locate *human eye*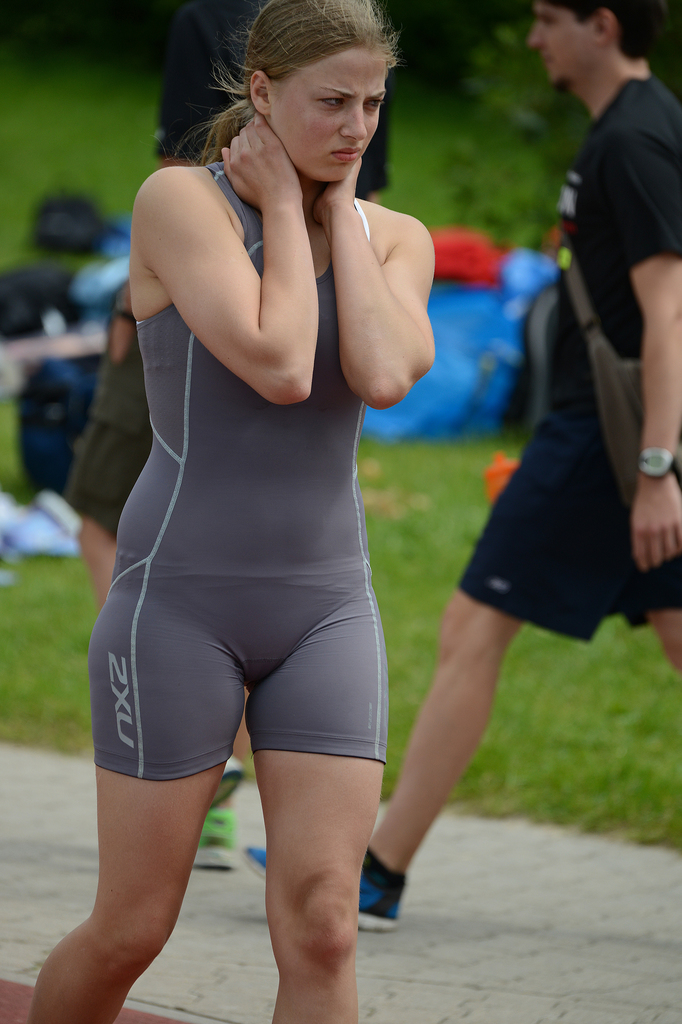
<bbox>369, 97, 384, 118</bbox>
